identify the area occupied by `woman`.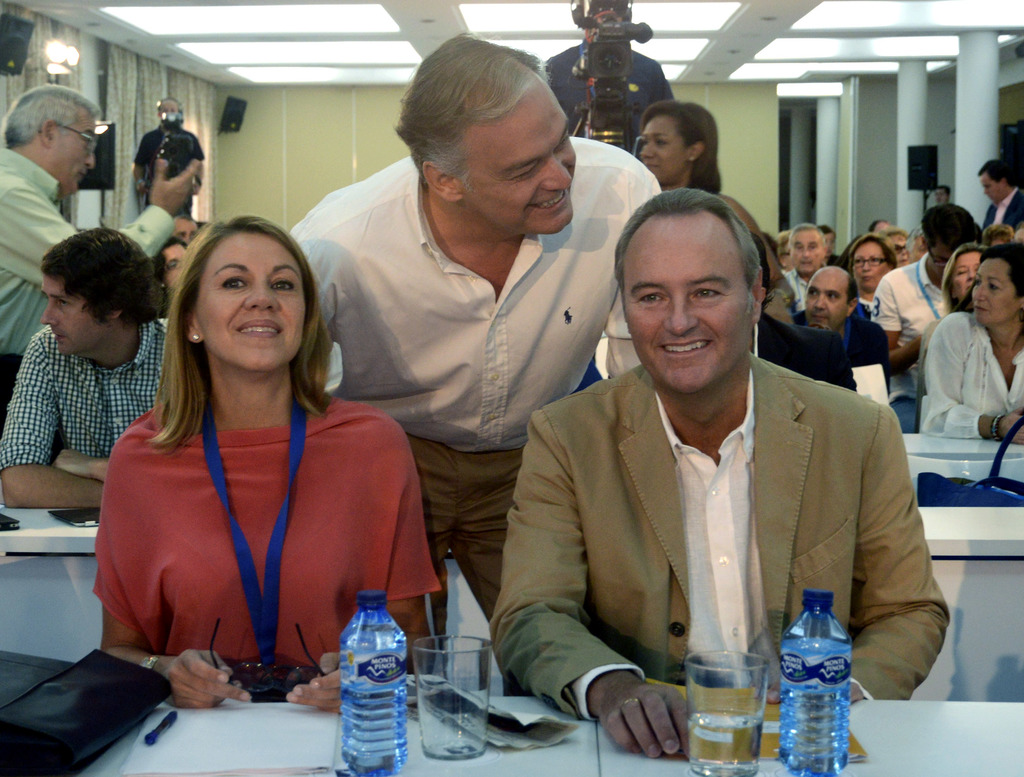
Area: {"x1": 103, "y1": 188, "x2": 408, "y2": 757}.
